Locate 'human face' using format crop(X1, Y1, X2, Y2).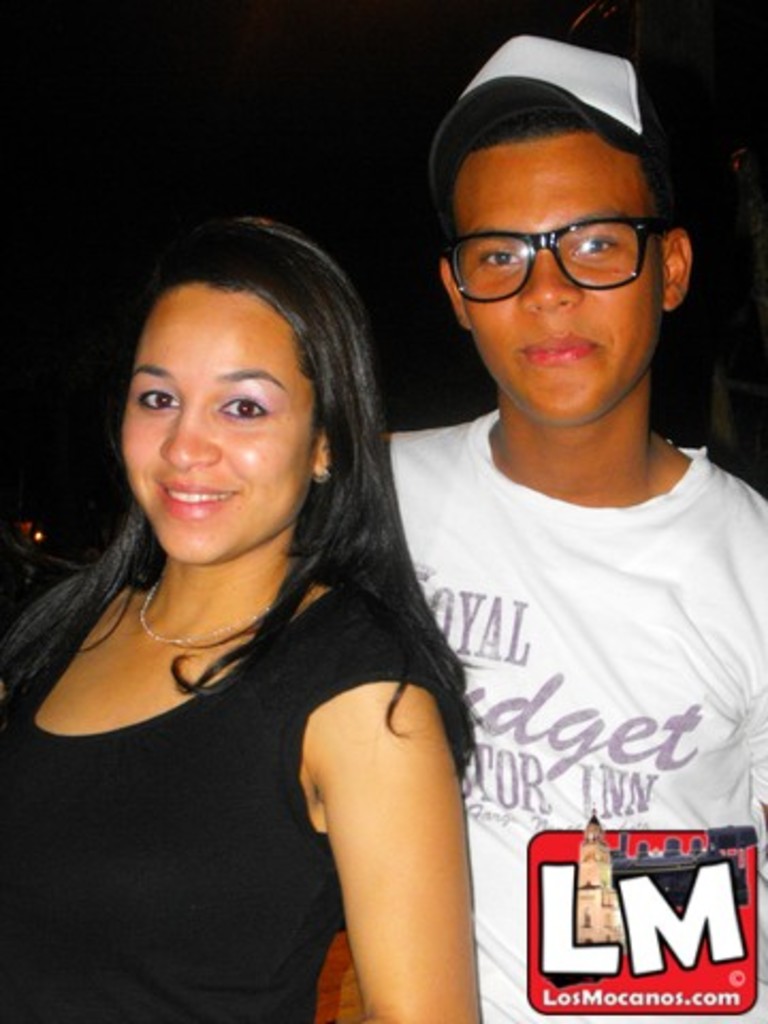
crop(122, 269, 326, 570).
